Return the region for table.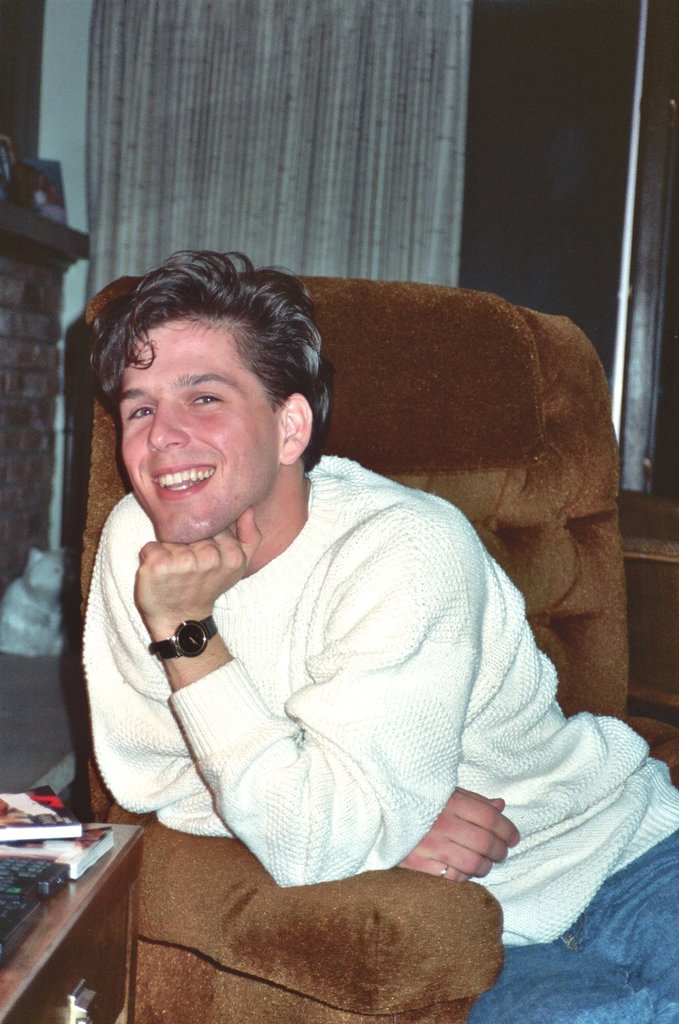
<box>3,811,155,1021</box>.
